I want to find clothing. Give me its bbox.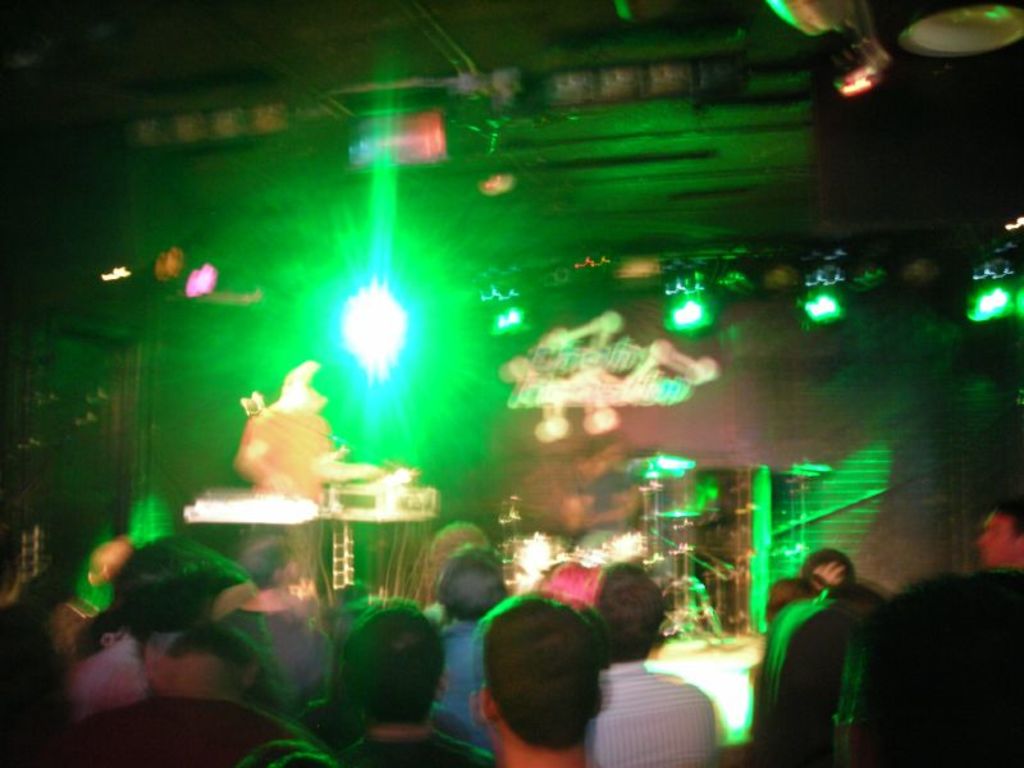
bbox(434, 618, 486, 742).
